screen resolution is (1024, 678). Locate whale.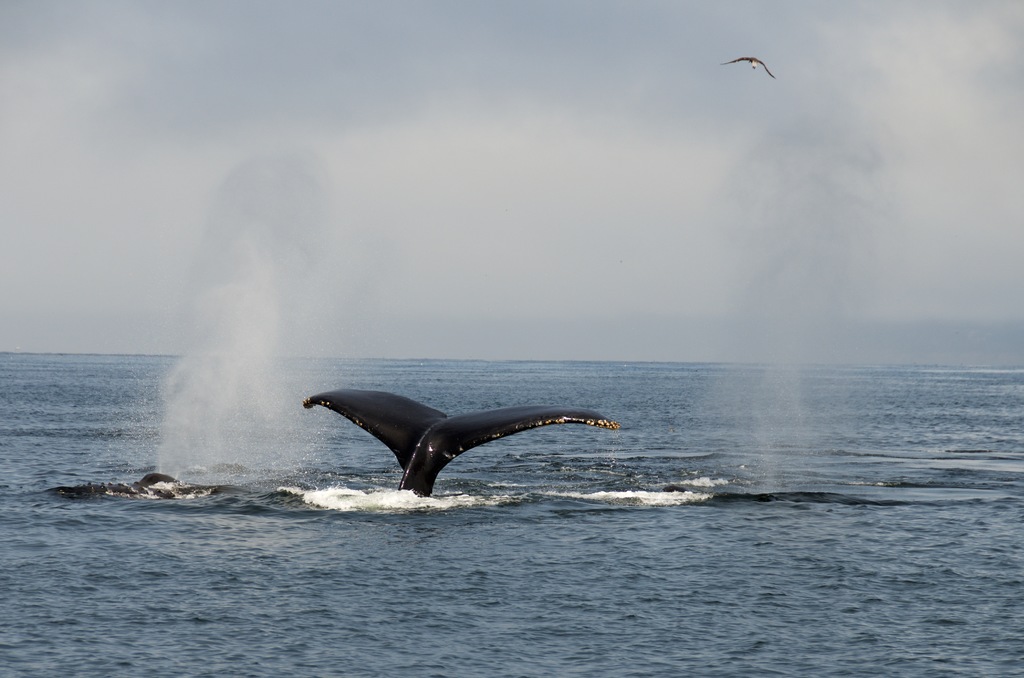
47/384/615/508.
